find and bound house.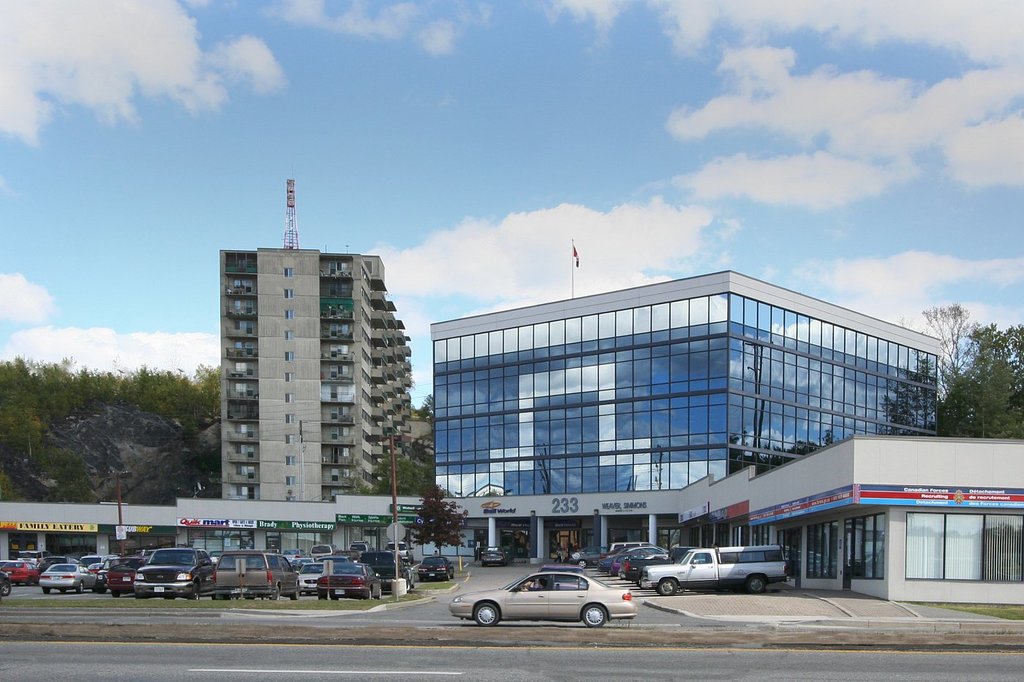
Bound: x1=445 y1=279 x2=949 y2=509.
